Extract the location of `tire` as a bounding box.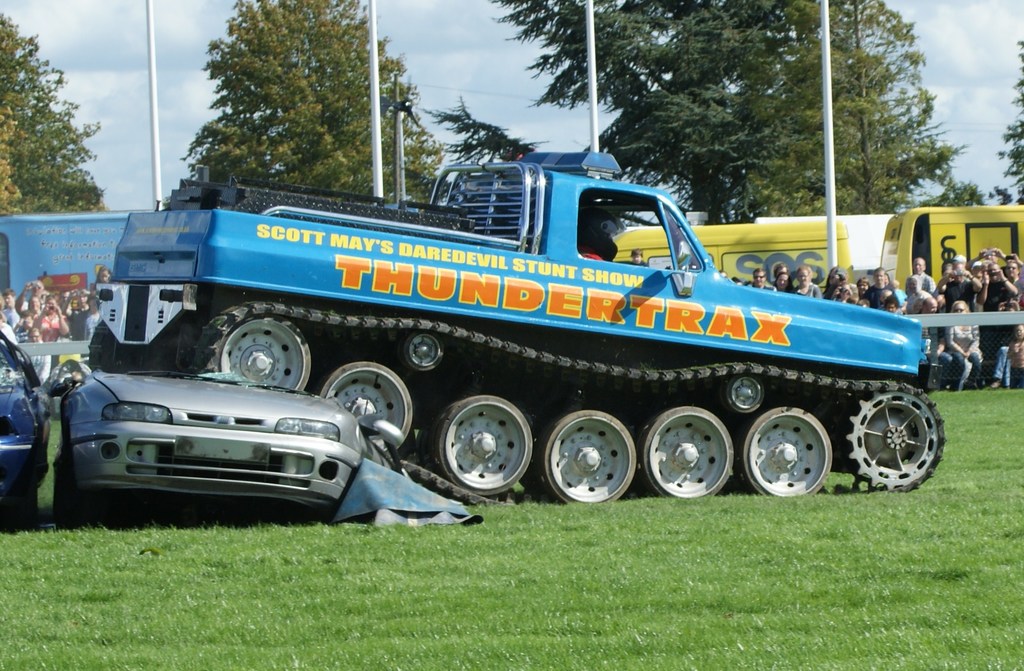
Rect(317, 361, 412, 451).
